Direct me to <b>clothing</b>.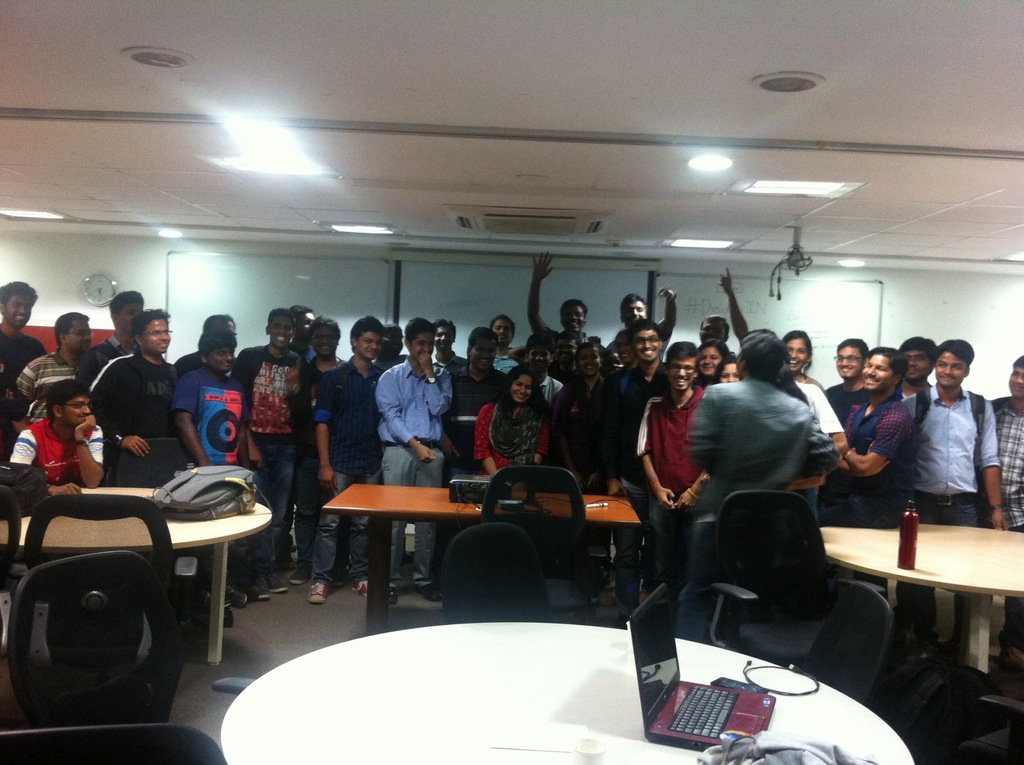
Direction: 689:377:845:645.
